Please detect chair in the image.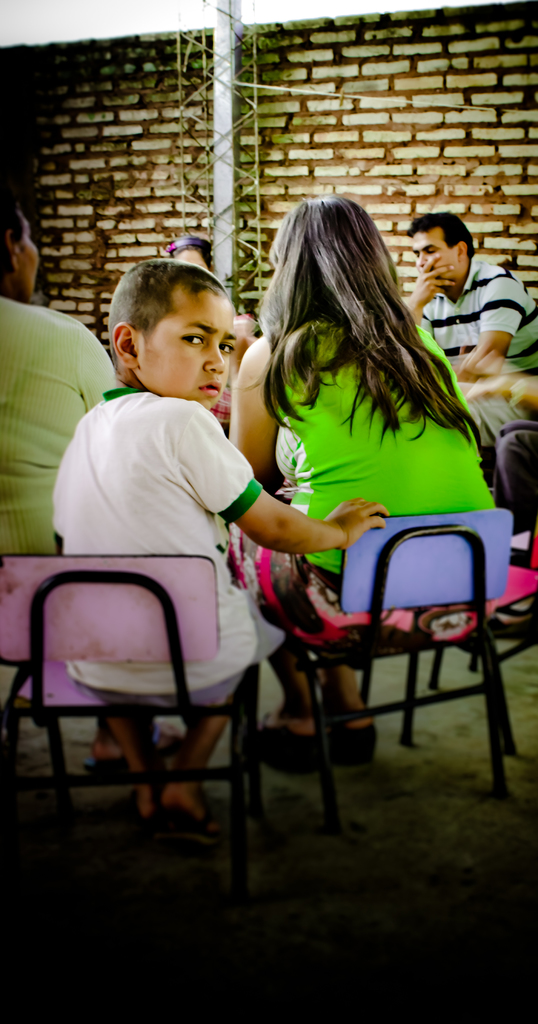
left=243, top=510, right=523, bottom=813.
